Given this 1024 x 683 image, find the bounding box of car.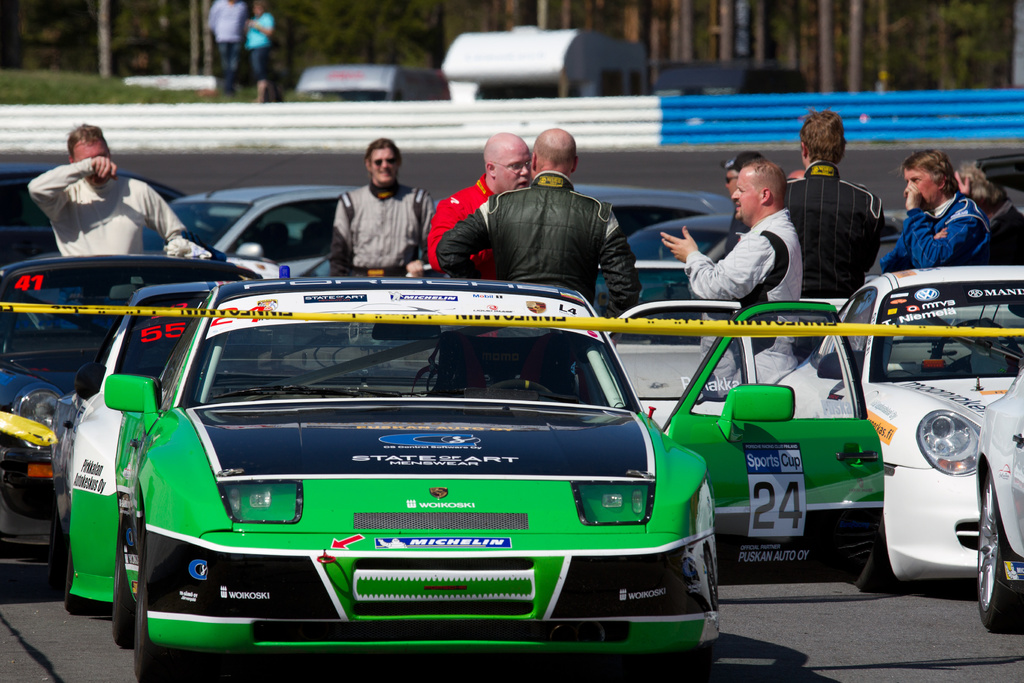
<region>584, 202, 753, 315</region>.
